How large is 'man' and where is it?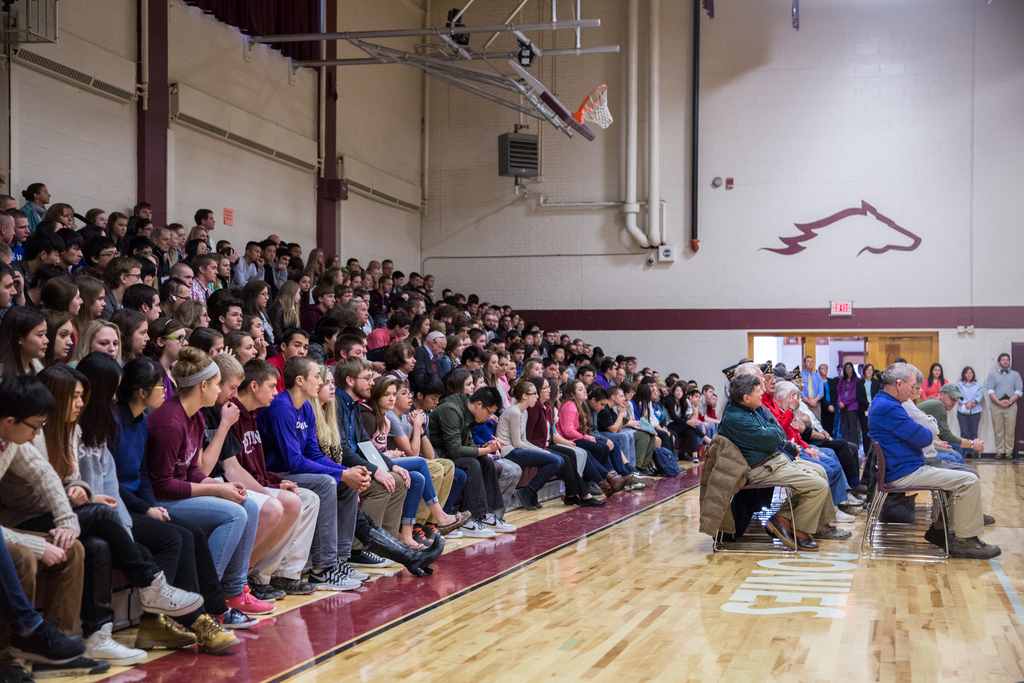
Bounding box: 754 360 858 522.
